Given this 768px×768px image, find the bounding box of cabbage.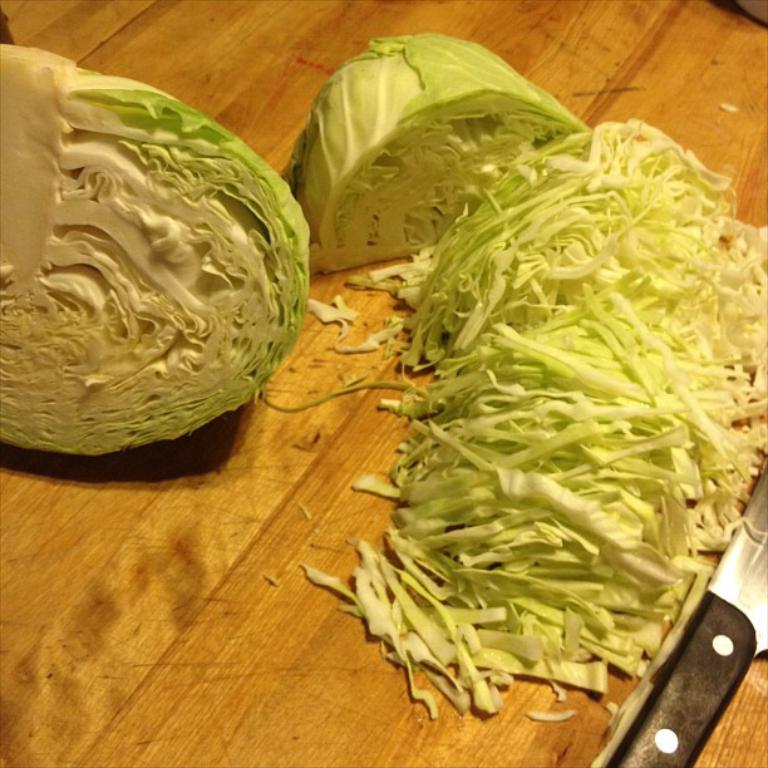
<bbox>0, 35, 307, 463</bbox>.
